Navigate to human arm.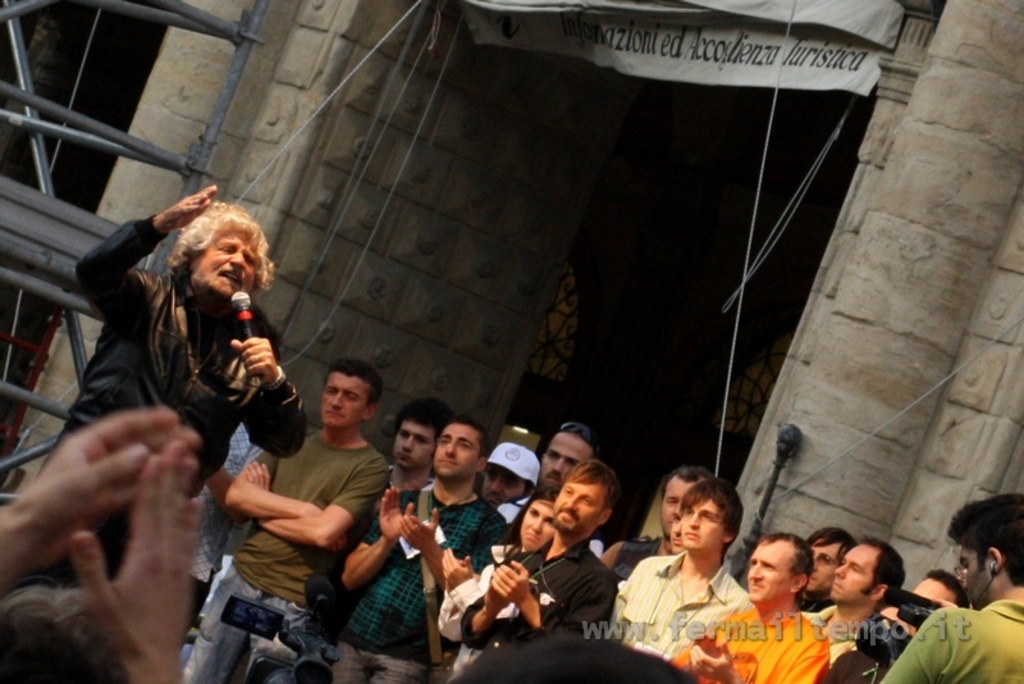
Navigation target: {"left": 428, "top": 546, "right": 479, "bottom": 640}.
